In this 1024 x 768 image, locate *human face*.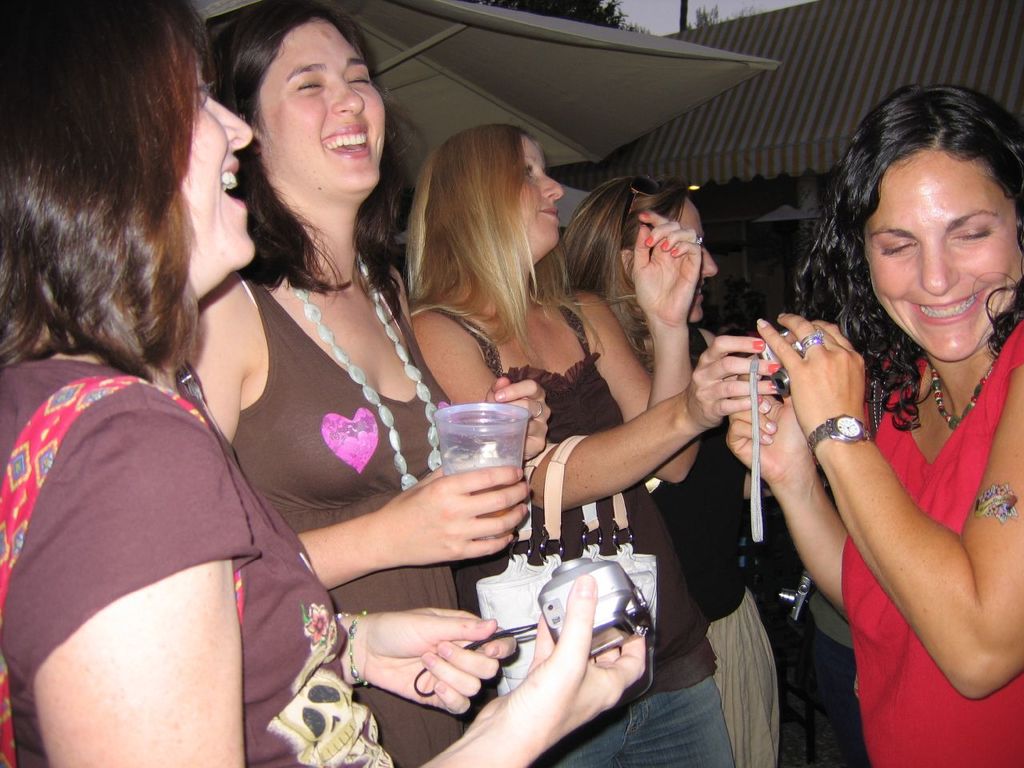
Bounding box: (512,134,568,244).
